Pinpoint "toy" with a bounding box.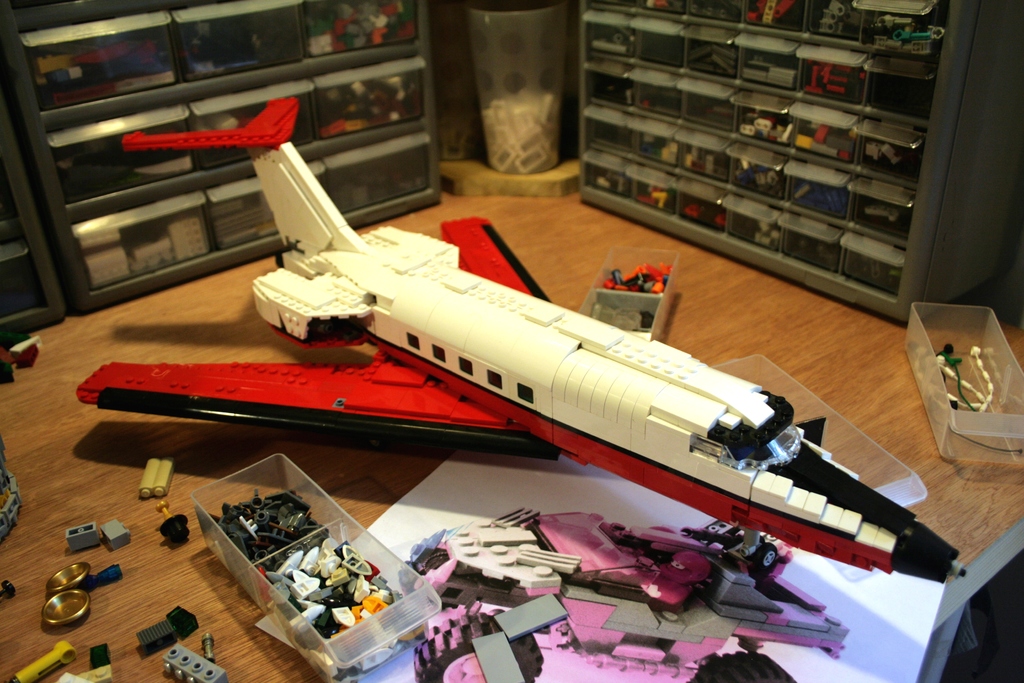
(left=680, top=201, right=728, bottom=232).
